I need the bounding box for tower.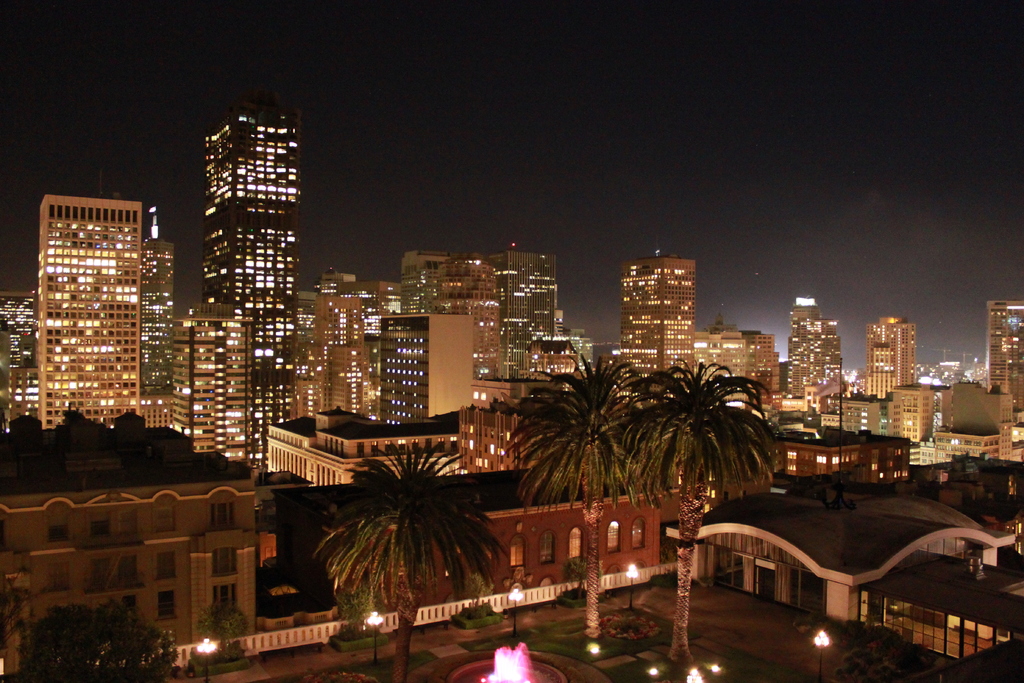
Here it is: pyautogui.locateOnScreen(834, 389, 888, 445).
